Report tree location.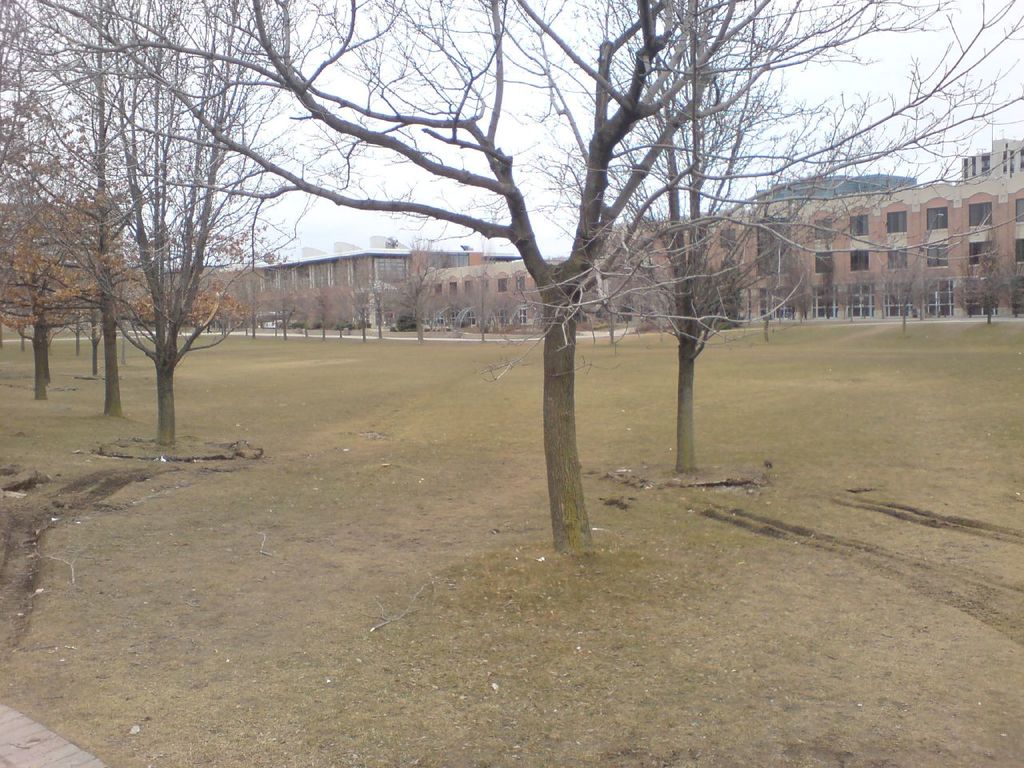
Report: select_region(314, 268, 342, 340).
